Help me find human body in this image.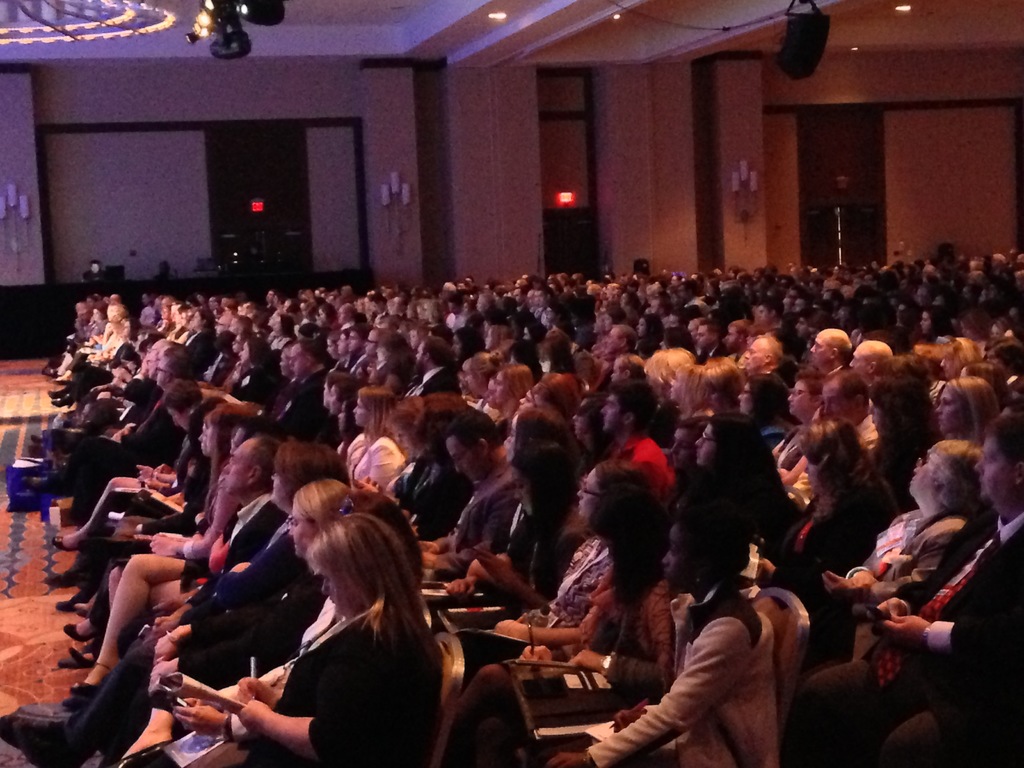
Found it: 45/344/193/511.
